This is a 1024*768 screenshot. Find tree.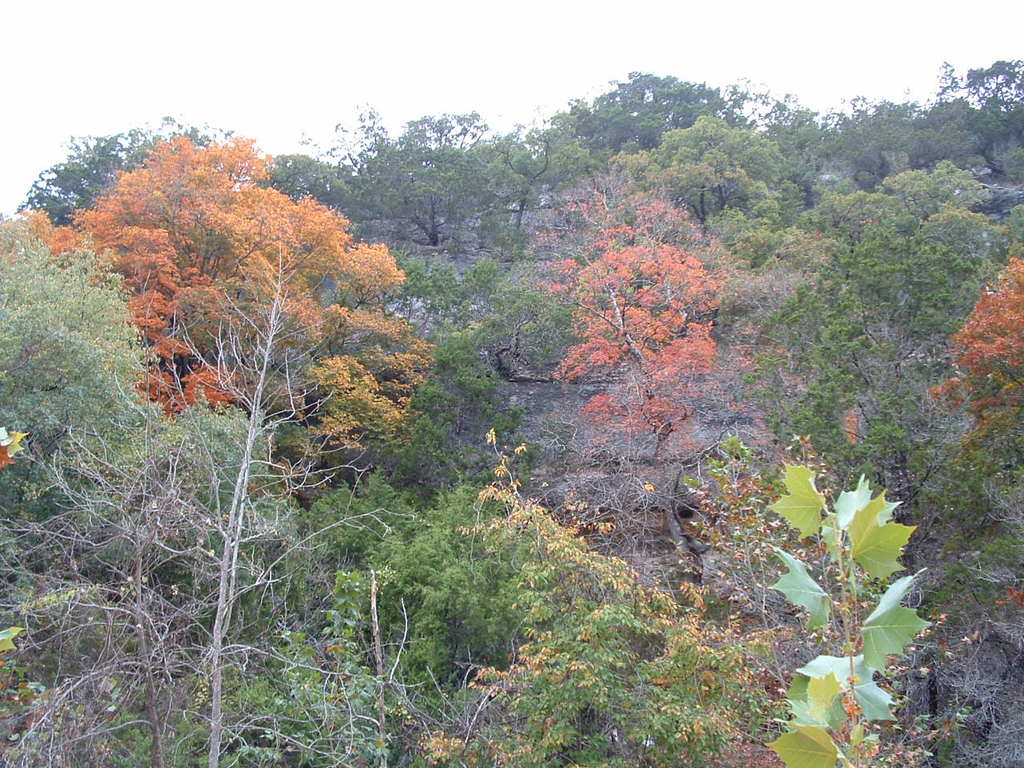
Bounding box: crop(914, 238, 1023, 479).
